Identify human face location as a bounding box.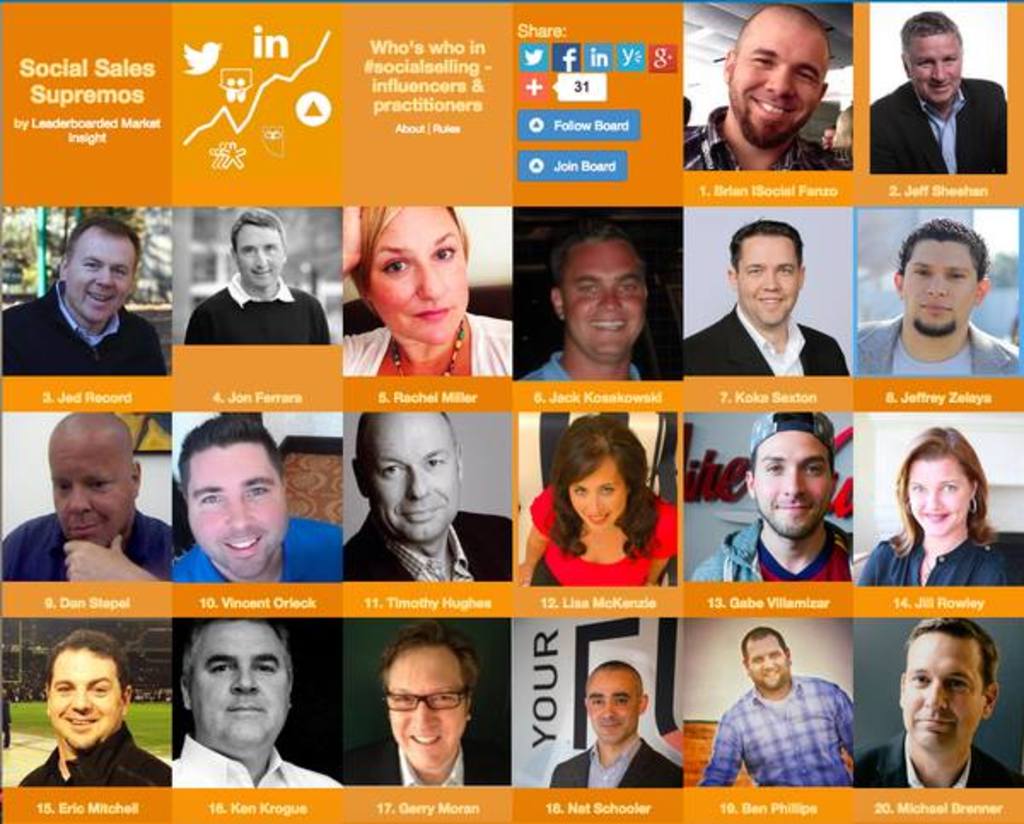
box(906, 459, 969, 534).
